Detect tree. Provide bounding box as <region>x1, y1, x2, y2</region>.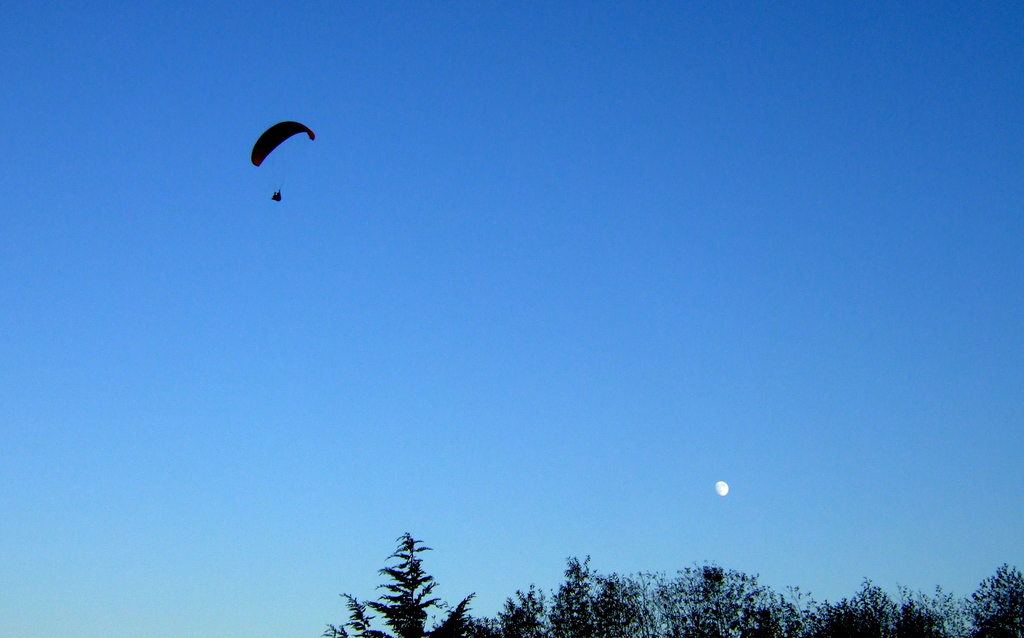
<region>305, 534, 503, 637</region>.
